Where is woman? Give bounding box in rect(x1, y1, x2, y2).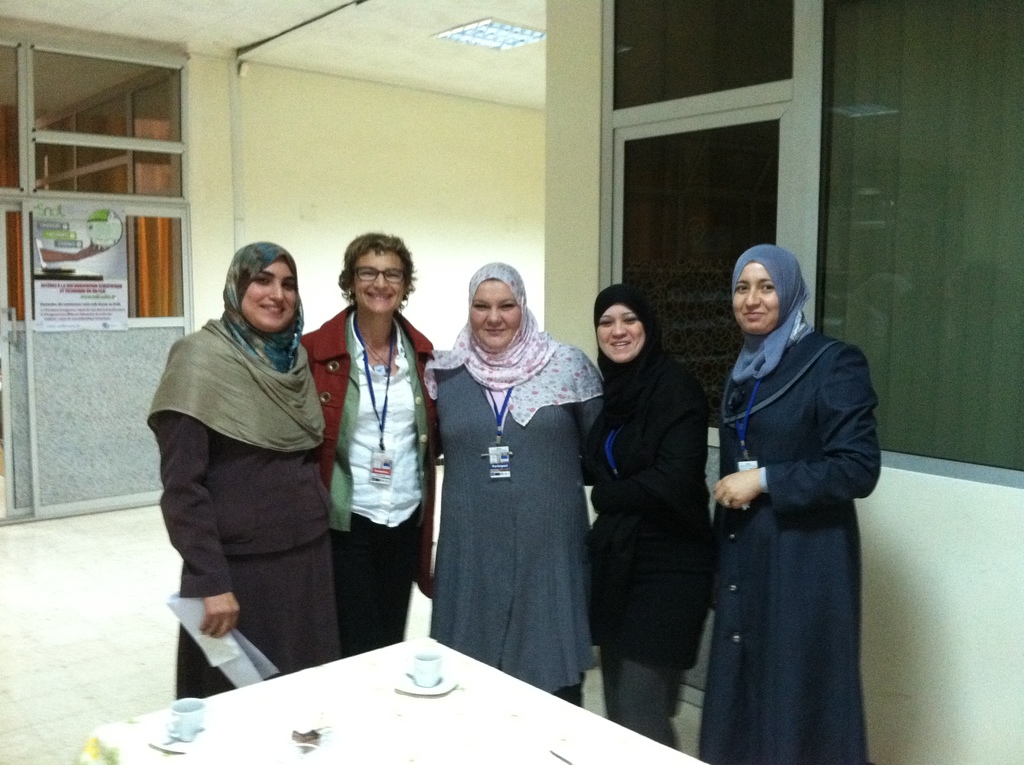
rect(689, 211, 879, 764).
